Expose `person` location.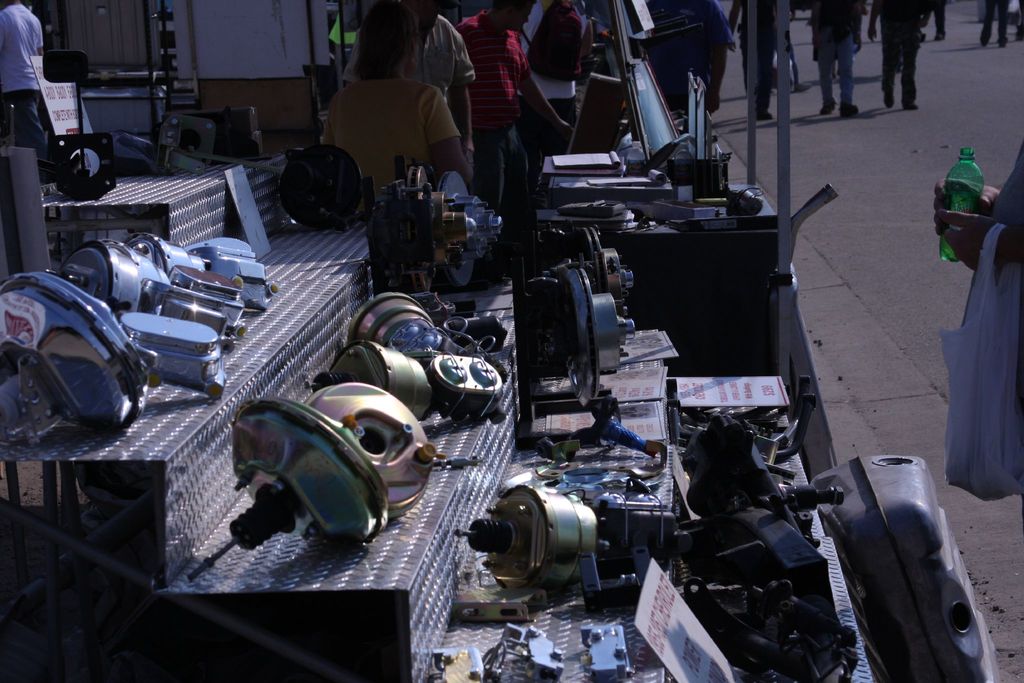
Exposed at box(869, 0, 931, 115).
